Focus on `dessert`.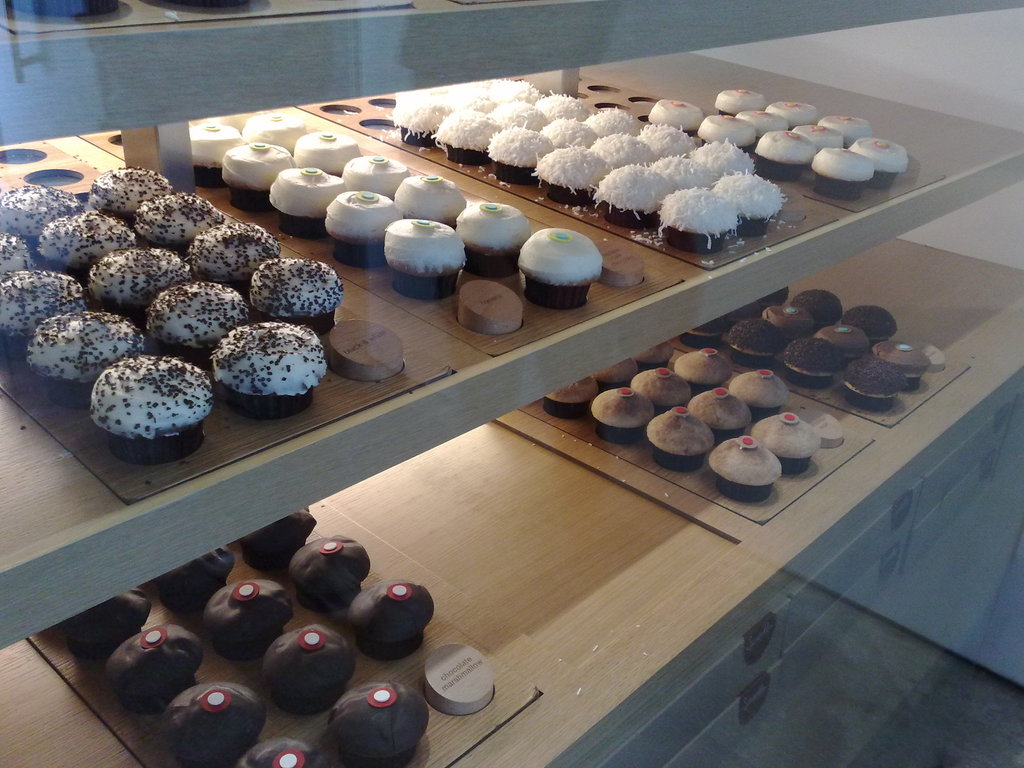
Focused at [628,339,678,372].
